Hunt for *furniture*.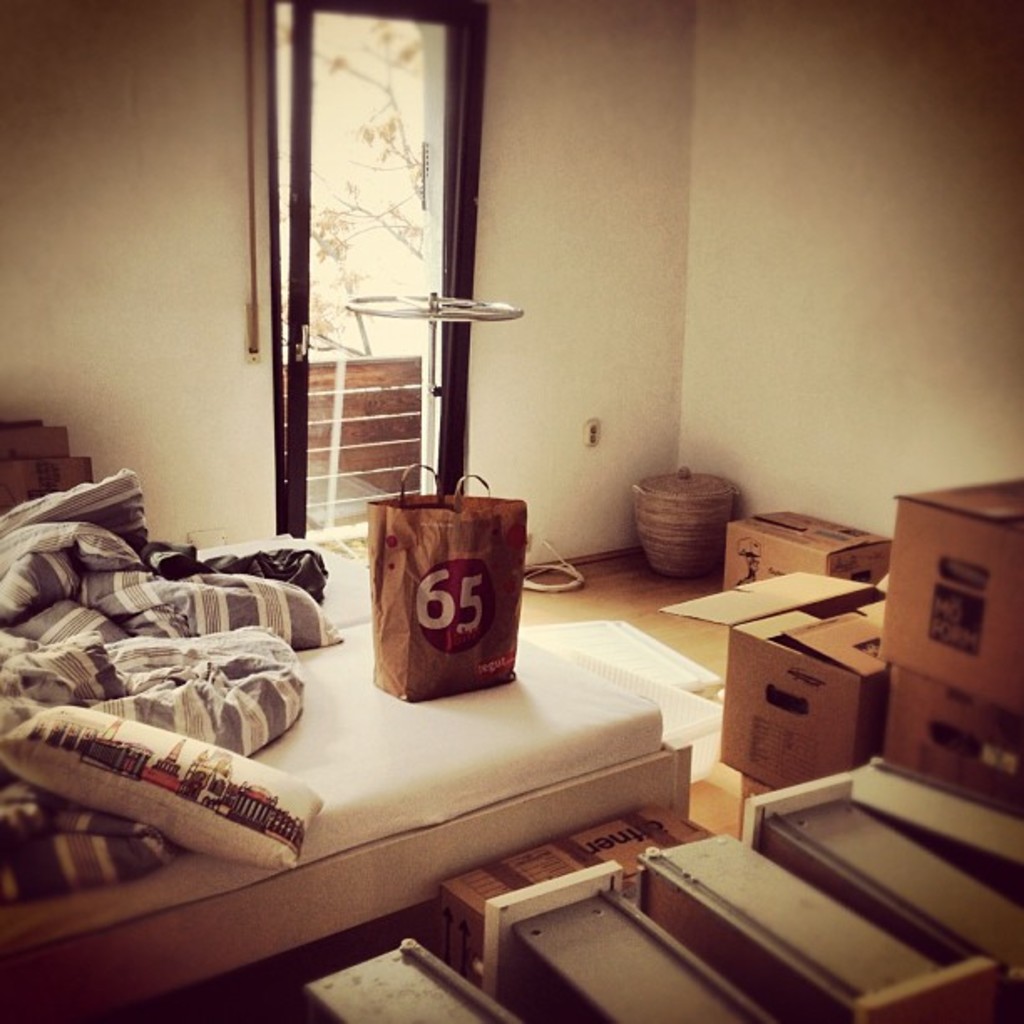
Hunted down at locate(0, 534, 689, 1022).
